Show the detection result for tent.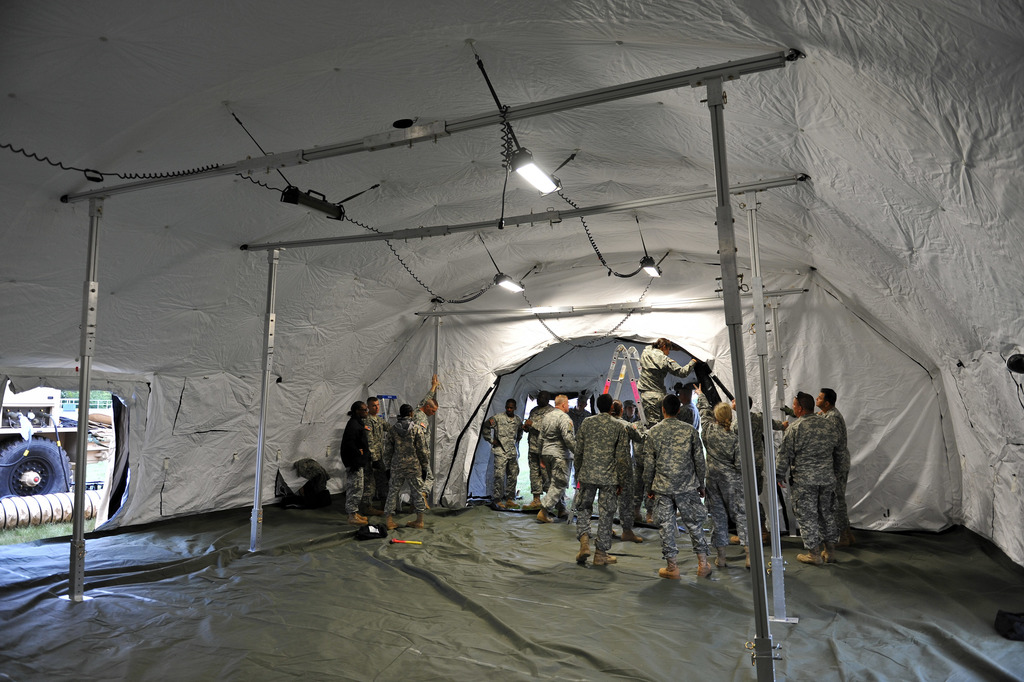
[left=0, top=58, right=947, bottom=619].
